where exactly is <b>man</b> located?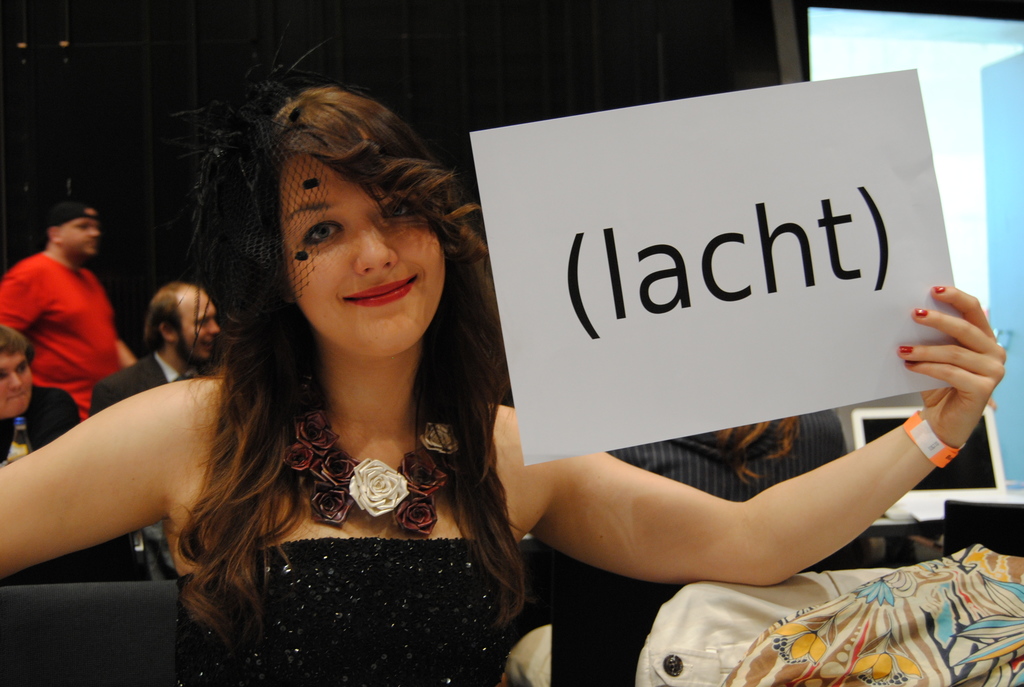
Its bounding box is (0,320,95,588).
